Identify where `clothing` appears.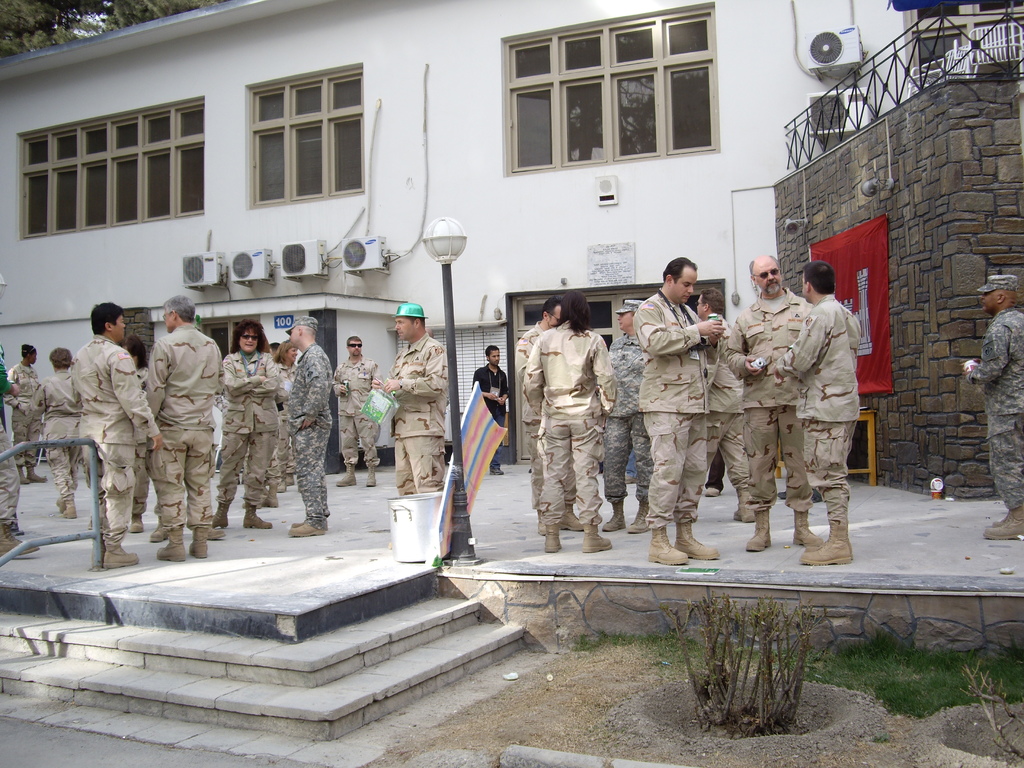
Appears at detection(721, 296, 821, 508).
